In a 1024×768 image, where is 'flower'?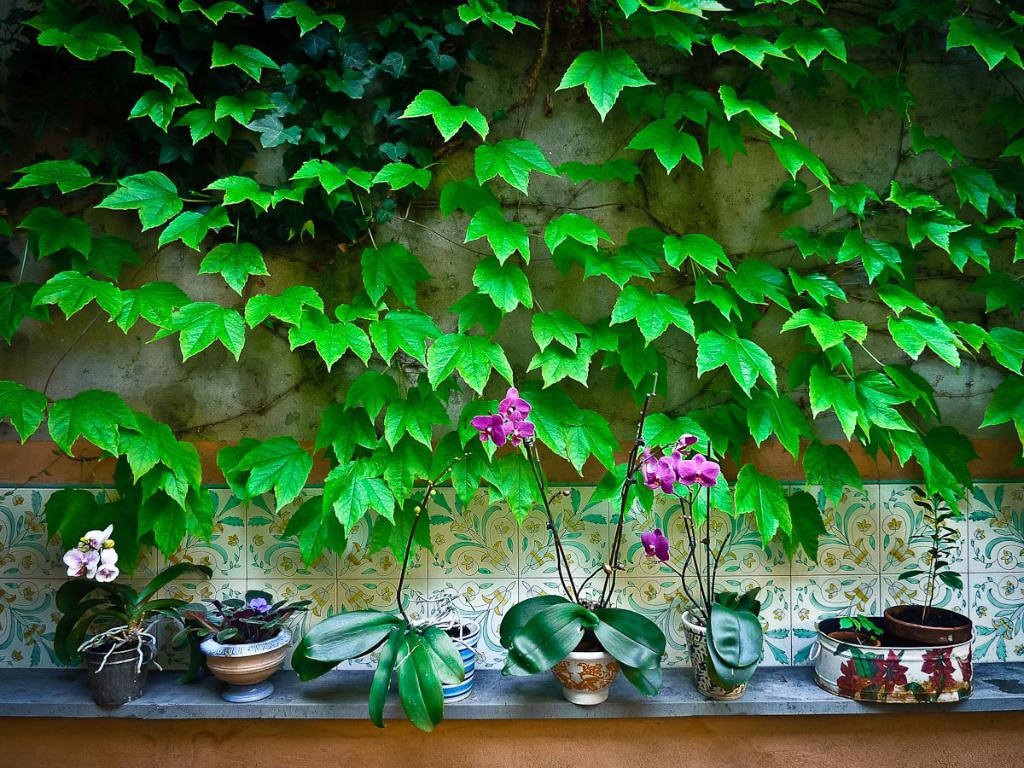
x1=163, y1=585, x2=193, y2=602.
